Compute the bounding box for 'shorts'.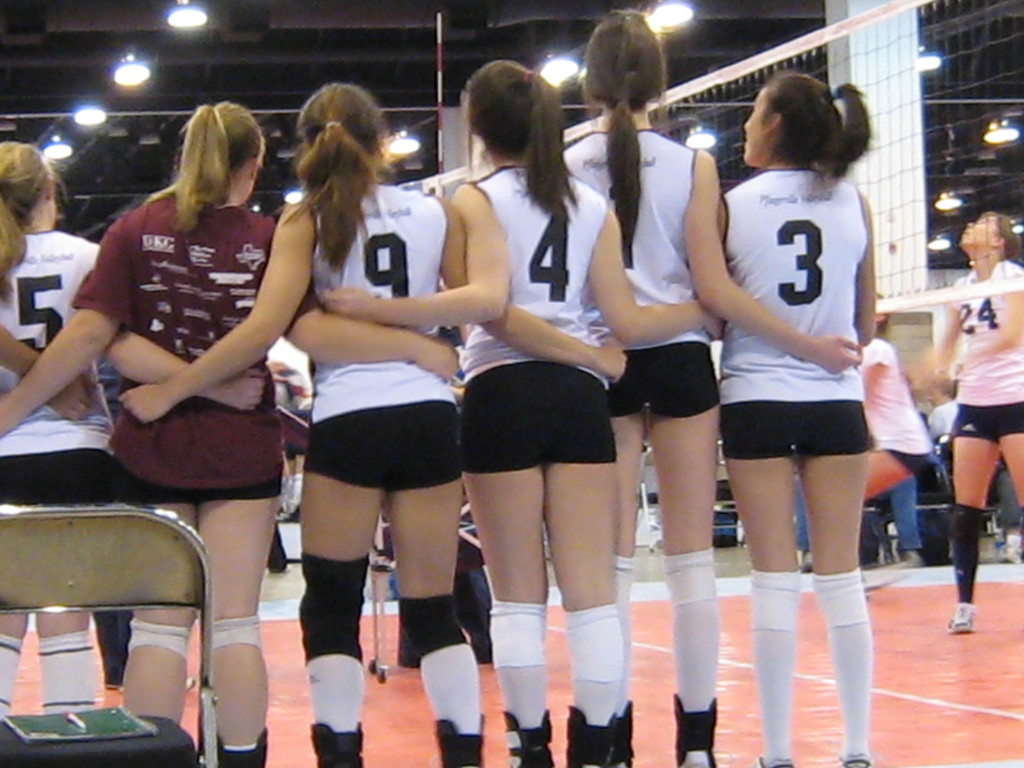
box=[304, 404, 463, 493].
